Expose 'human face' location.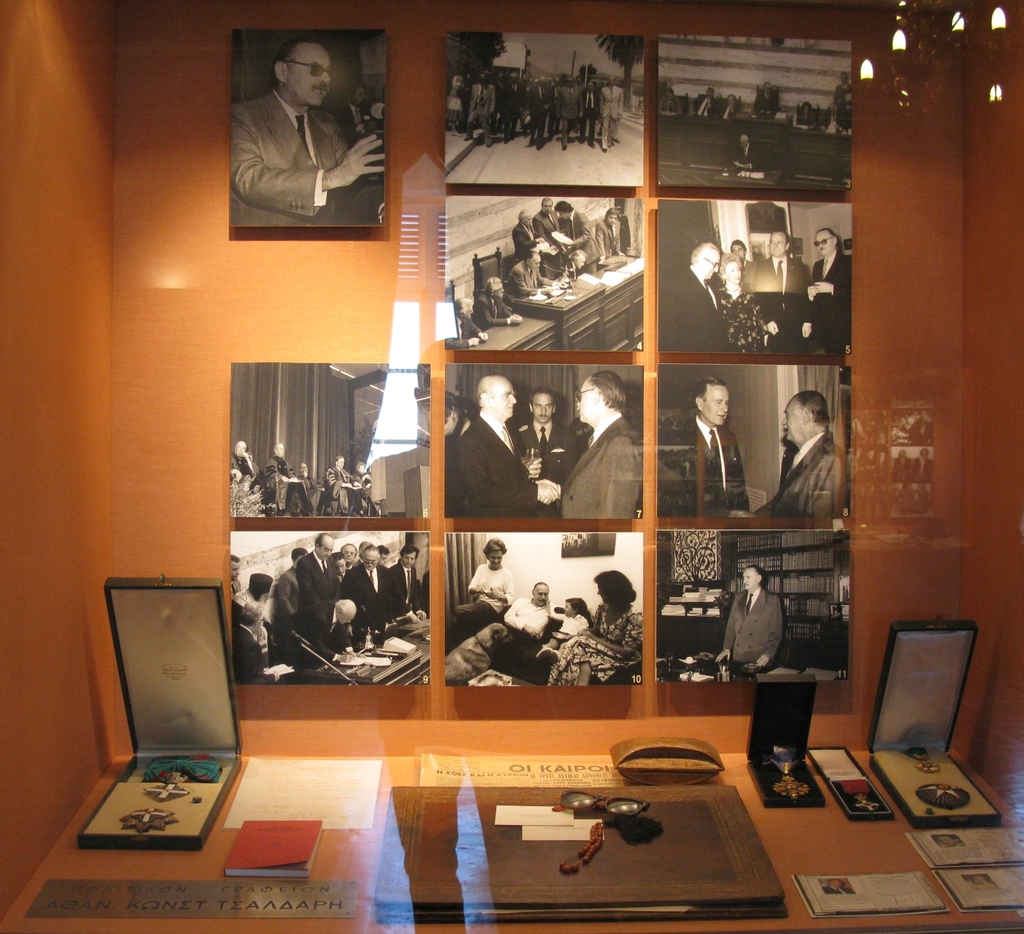
Exposed at select_region(229, 560, 239, 579).
